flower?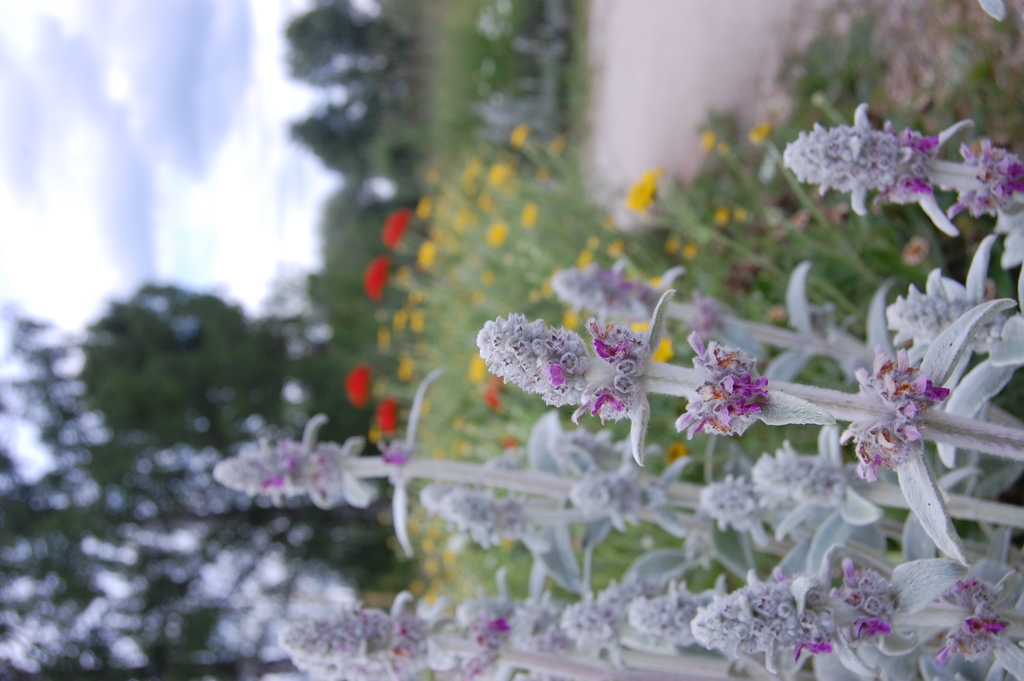
560, 304, 585, 326
